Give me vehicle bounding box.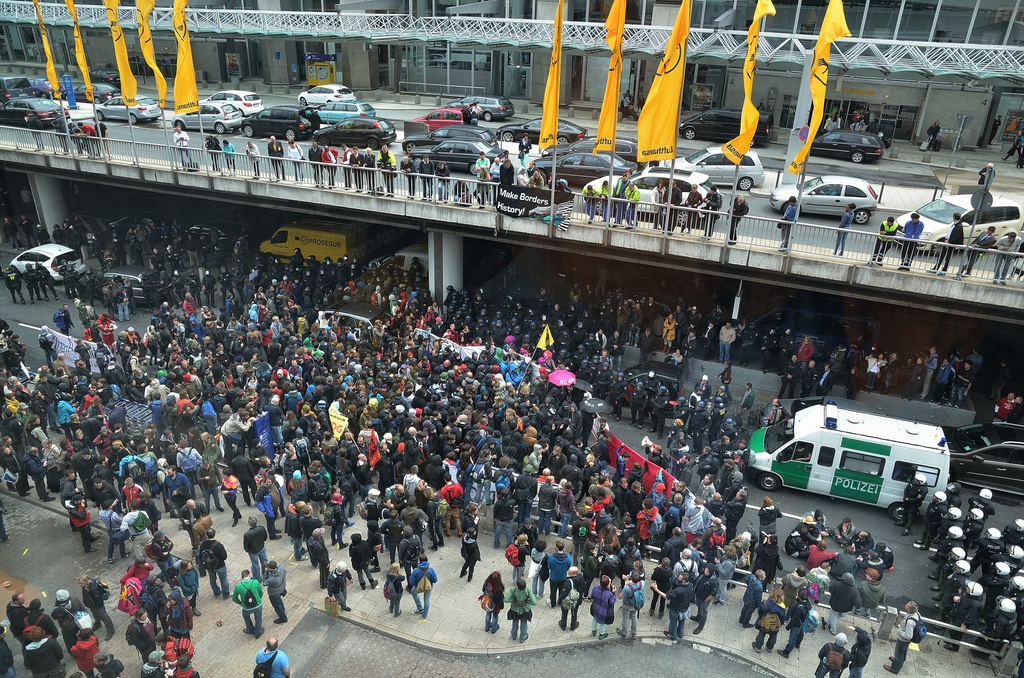
left=252, top=223, right=369, bottom=271.
